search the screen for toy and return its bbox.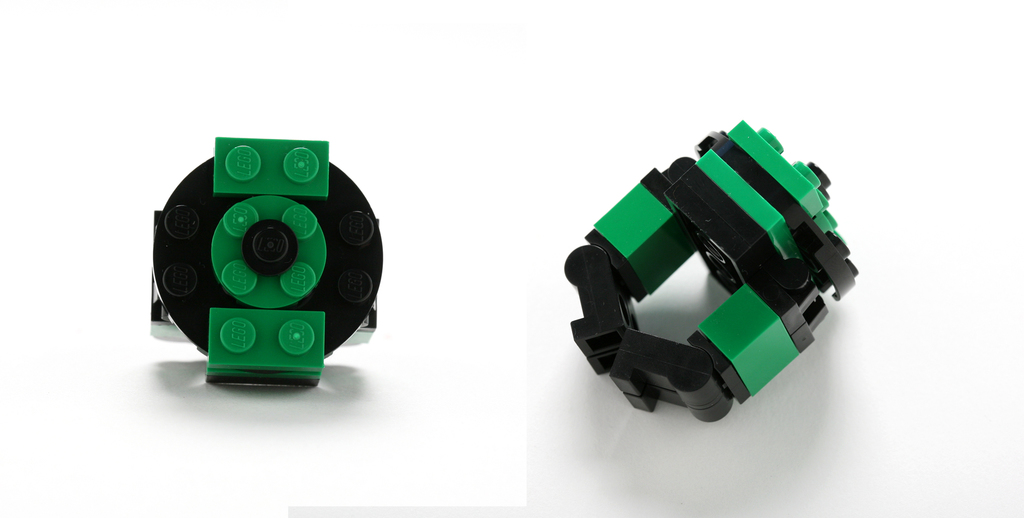
Found: locate(557, 120, 867, 423).
